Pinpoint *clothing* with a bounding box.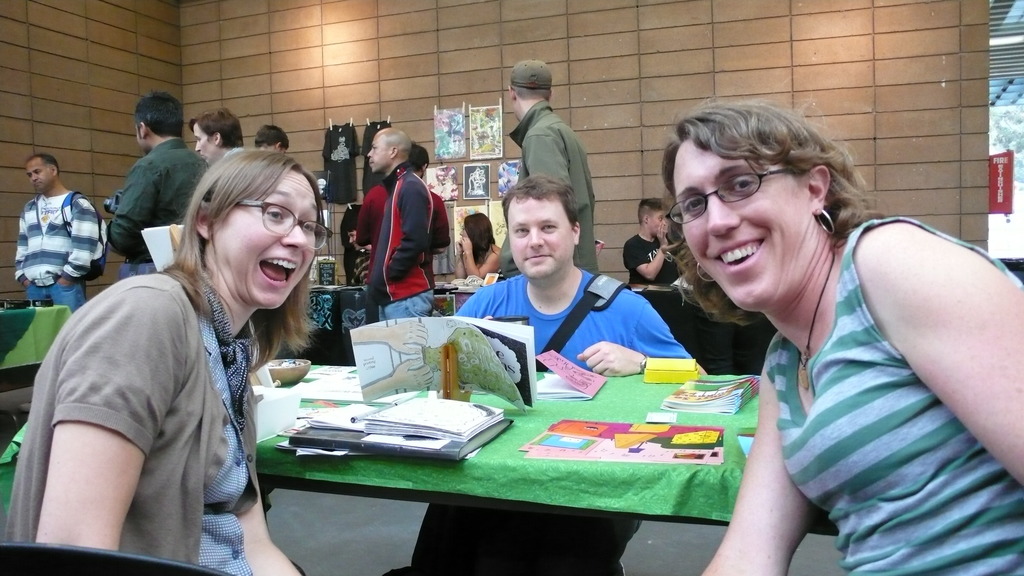
bbox(371, 161, 435, 319).
